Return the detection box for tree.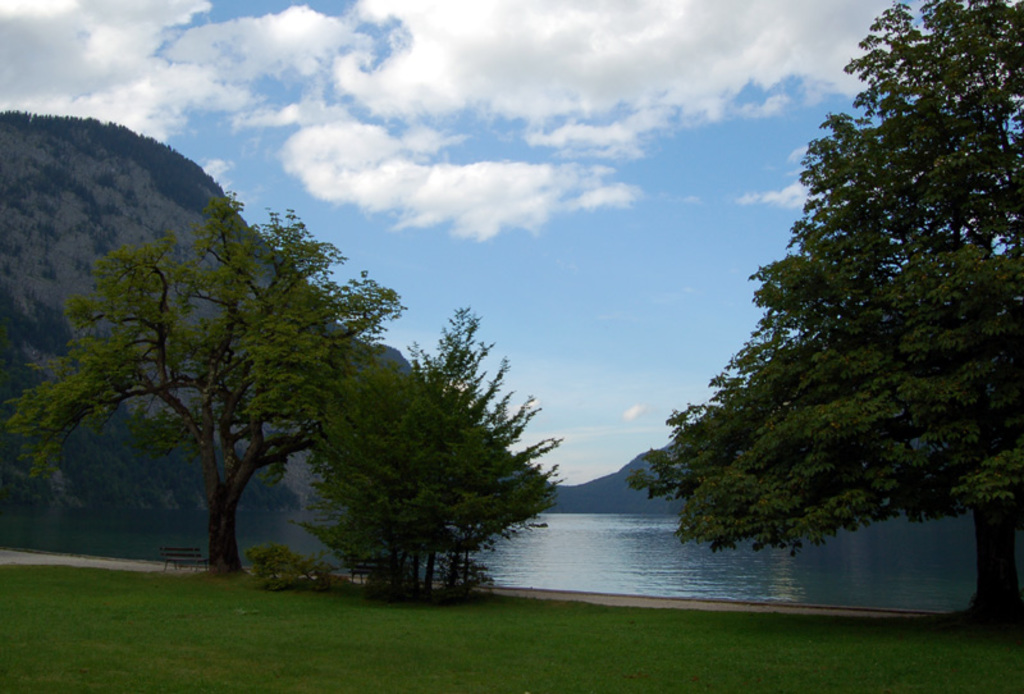
x1=692, y1=69, x2=1005, y2=613.
